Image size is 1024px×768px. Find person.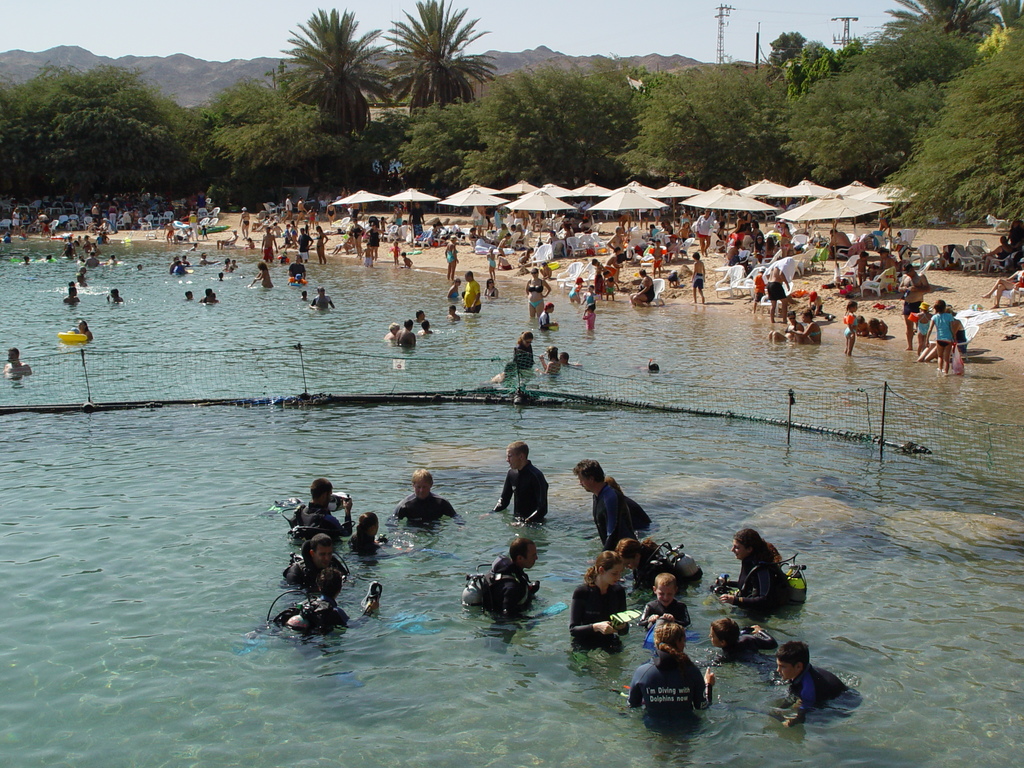
(484,538,543,624).
